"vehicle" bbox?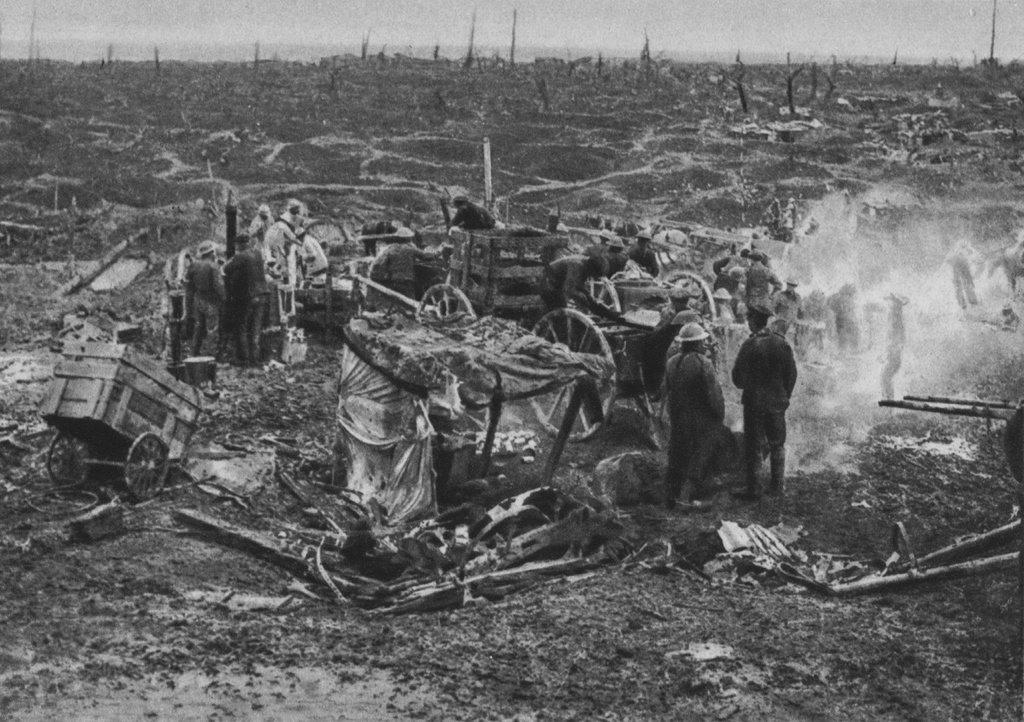
[9, 316, 217, 505]
